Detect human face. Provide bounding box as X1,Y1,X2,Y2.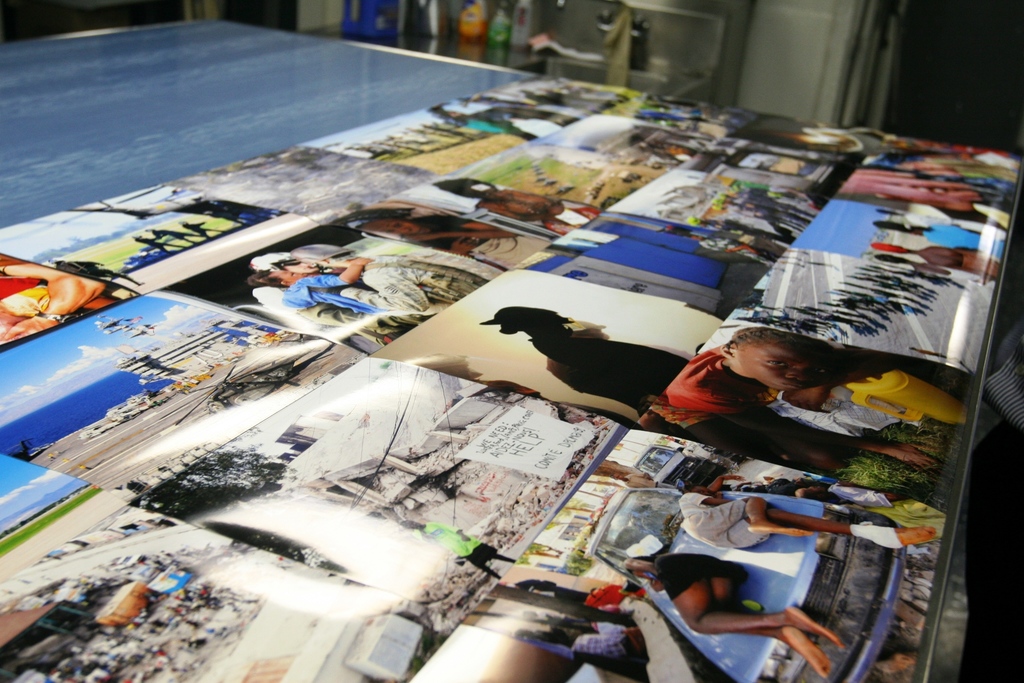
741,335,838,392.
